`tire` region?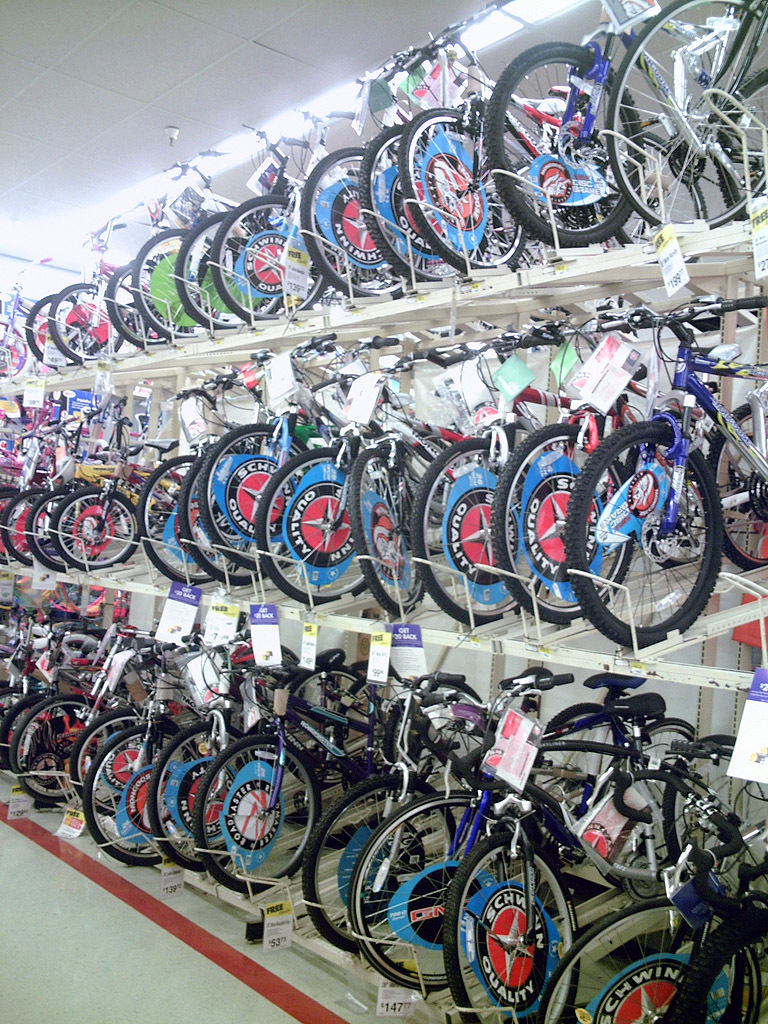
[29, 299, 83, 370]
